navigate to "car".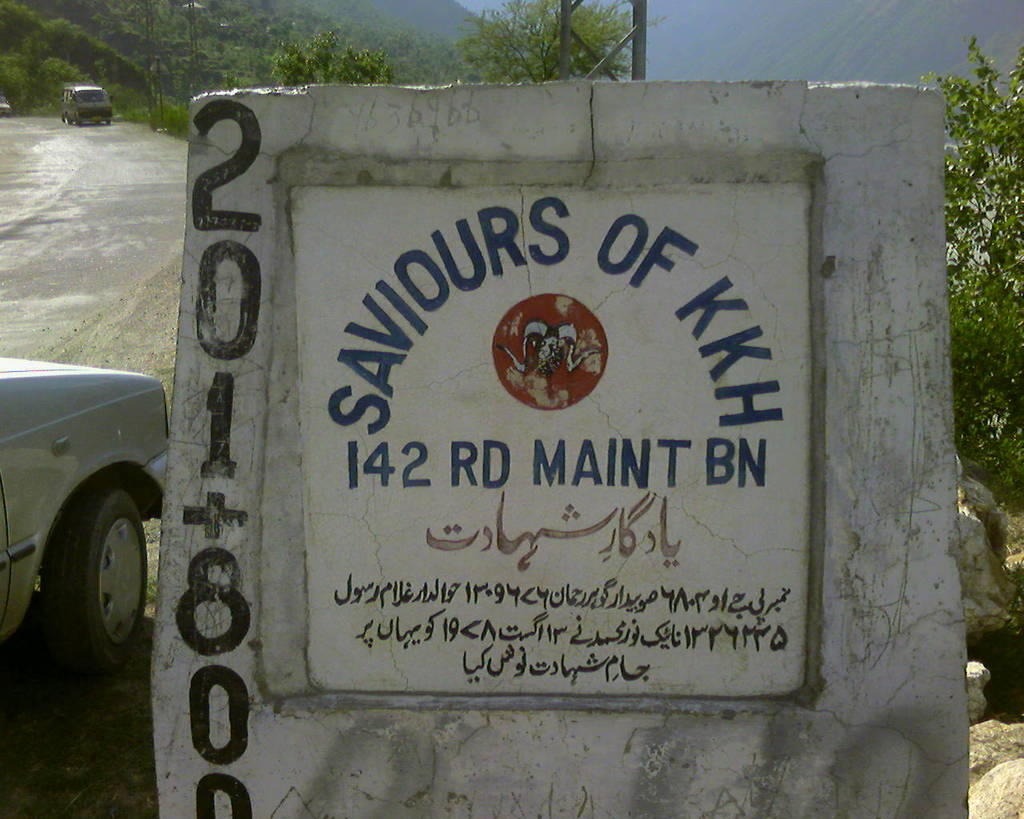
Navigation target: [0,322,181,705].
